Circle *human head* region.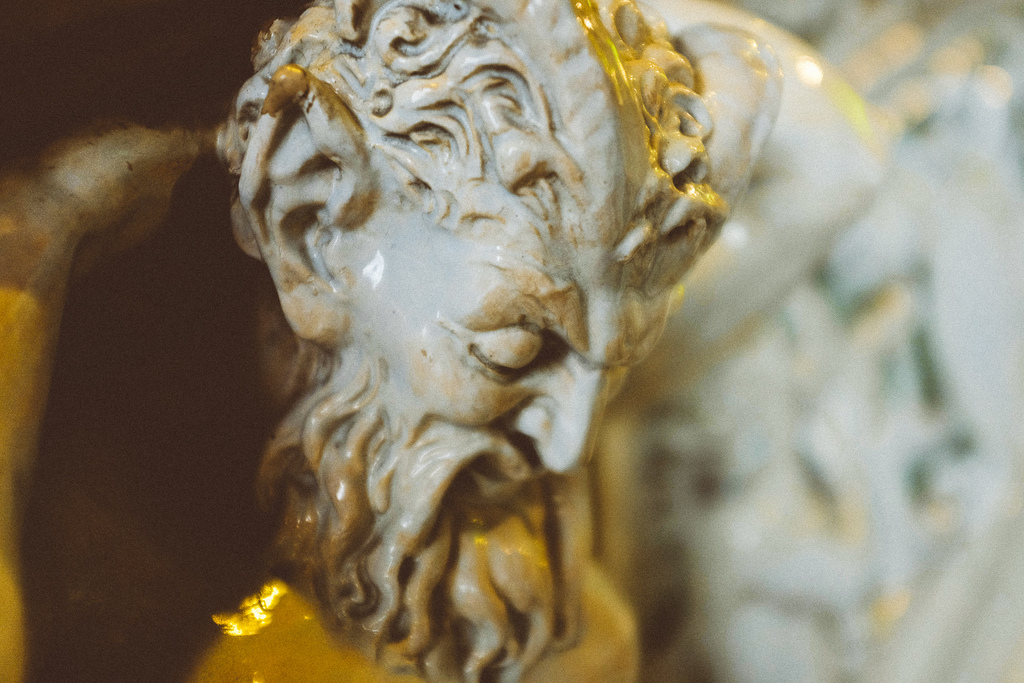
Region: 223:46:700:587.
